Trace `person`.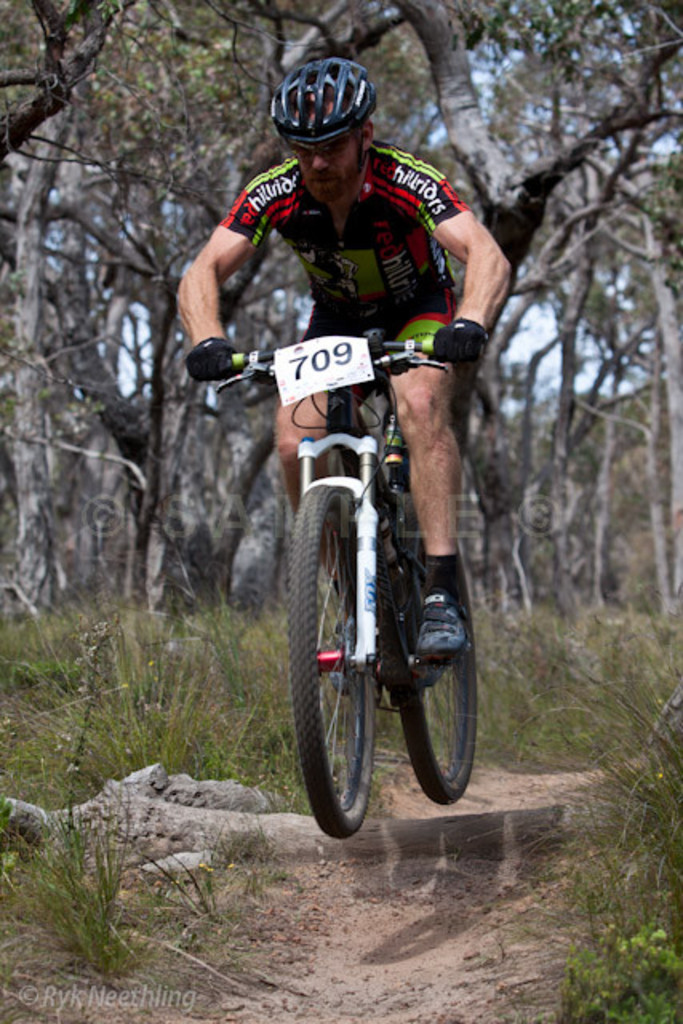
Traced to <bbox>264, 125, 493, 792</bbox>.
